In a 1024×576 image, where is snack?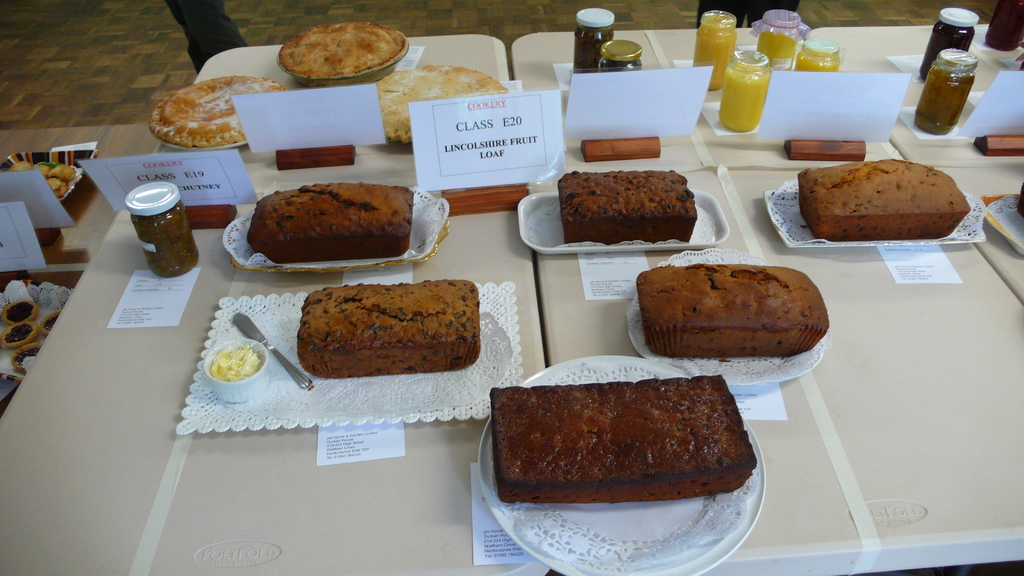
42, 310, 61, 333.
